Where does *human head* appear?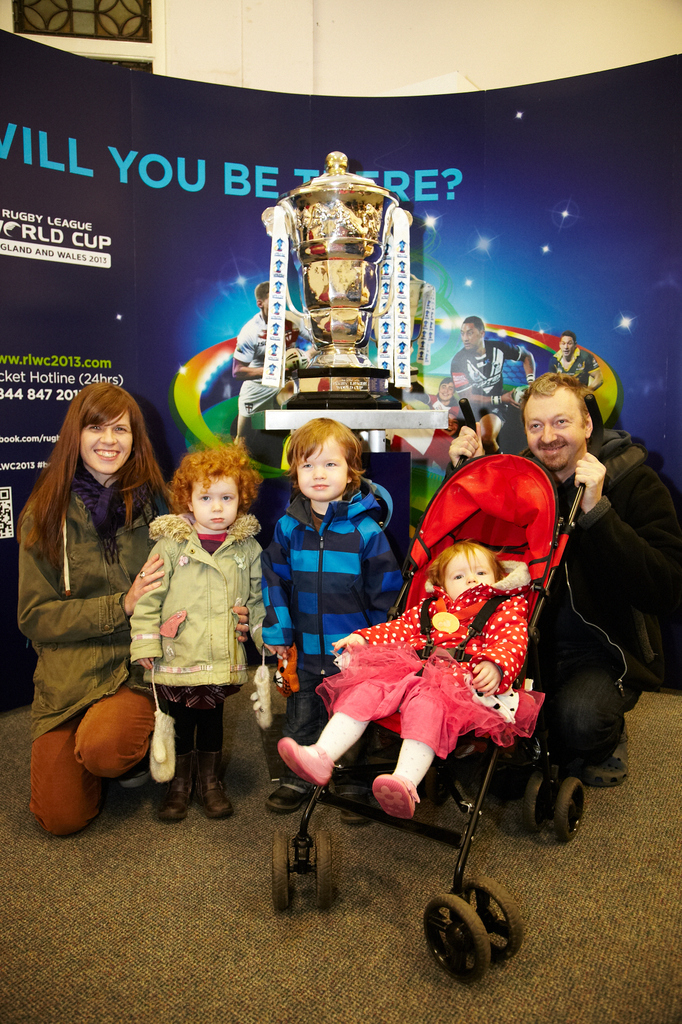
Appears at 529 369 615 467.
